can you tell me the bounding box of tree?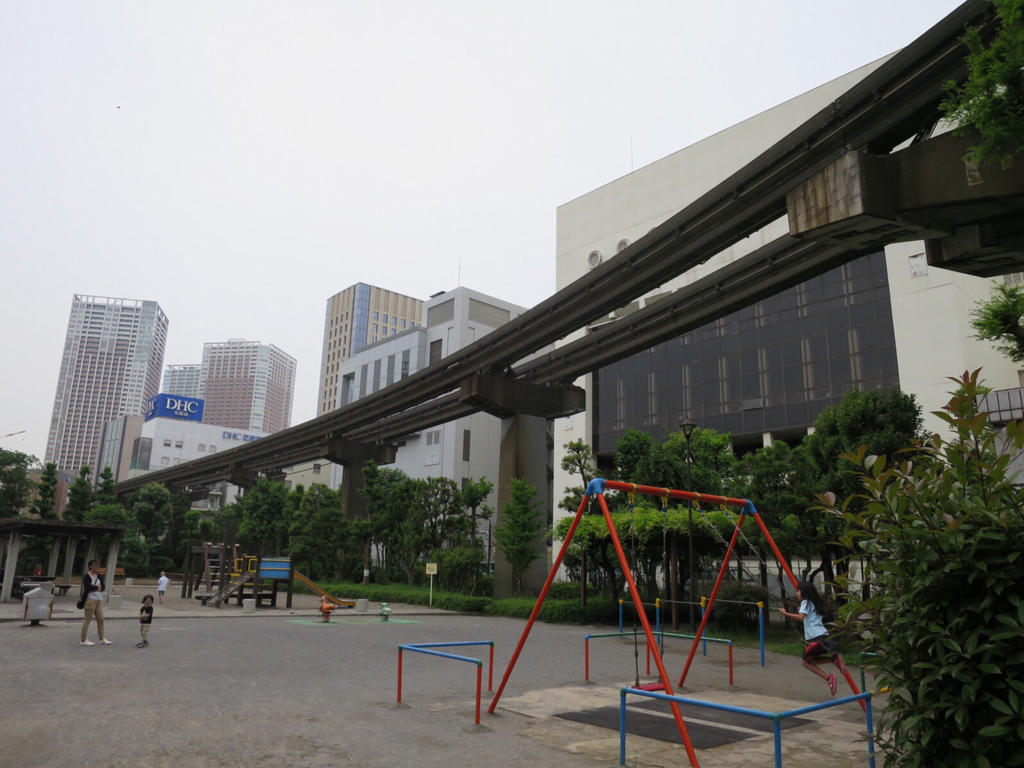
(x1=961, y1=269, x2=1023, y2=371).
